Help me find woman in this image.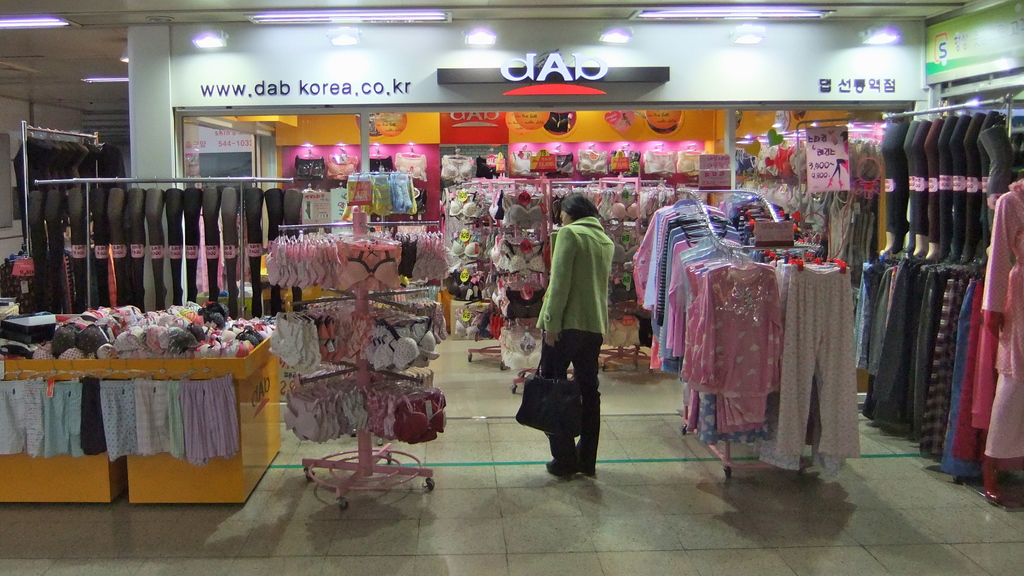
Found it: bbox=[532, 192, 616, 477].
